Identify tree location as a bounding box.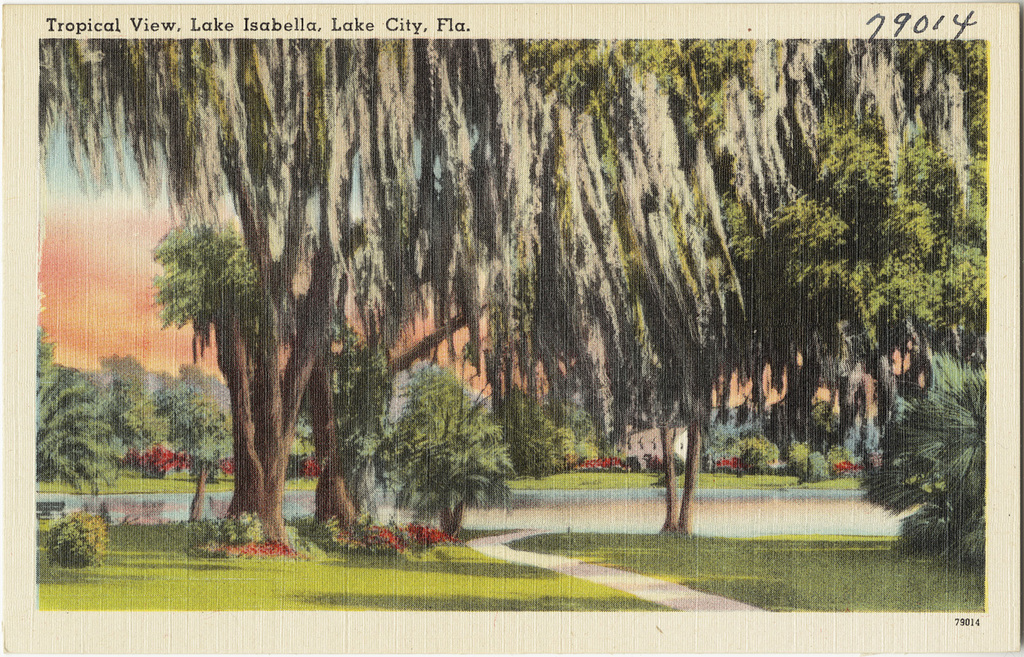
select_region(148, 381, 233, 531).
